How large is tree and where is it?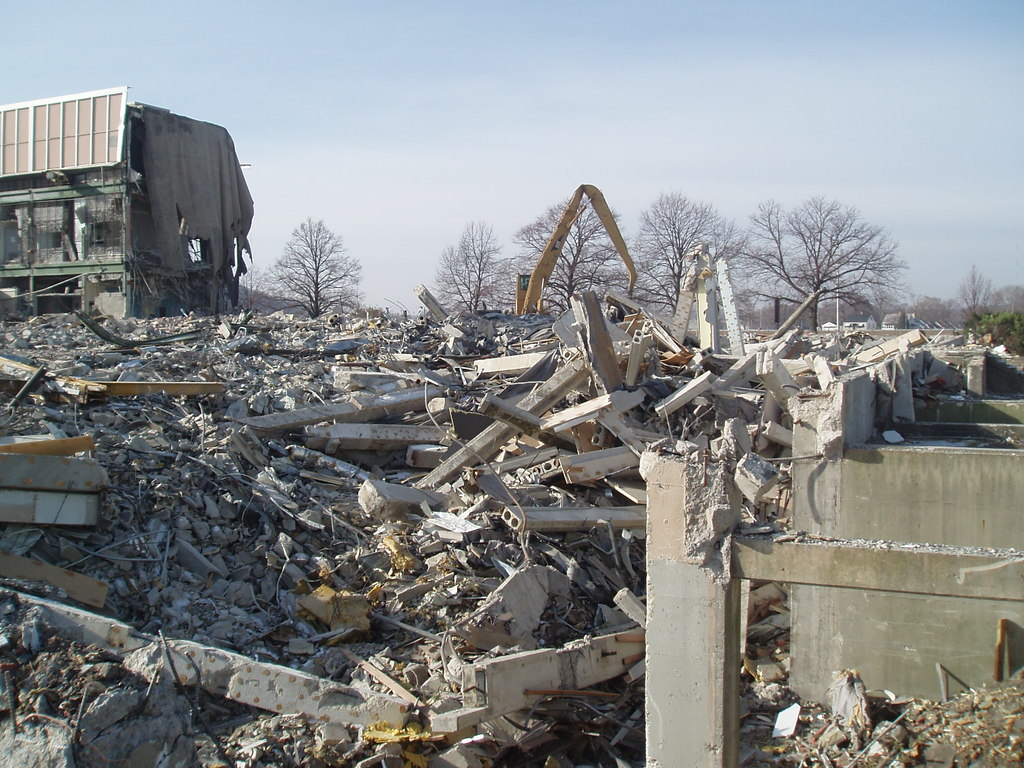
Bounding box: pyautogui.locateOnScreen(768, 197, 913, 338).
